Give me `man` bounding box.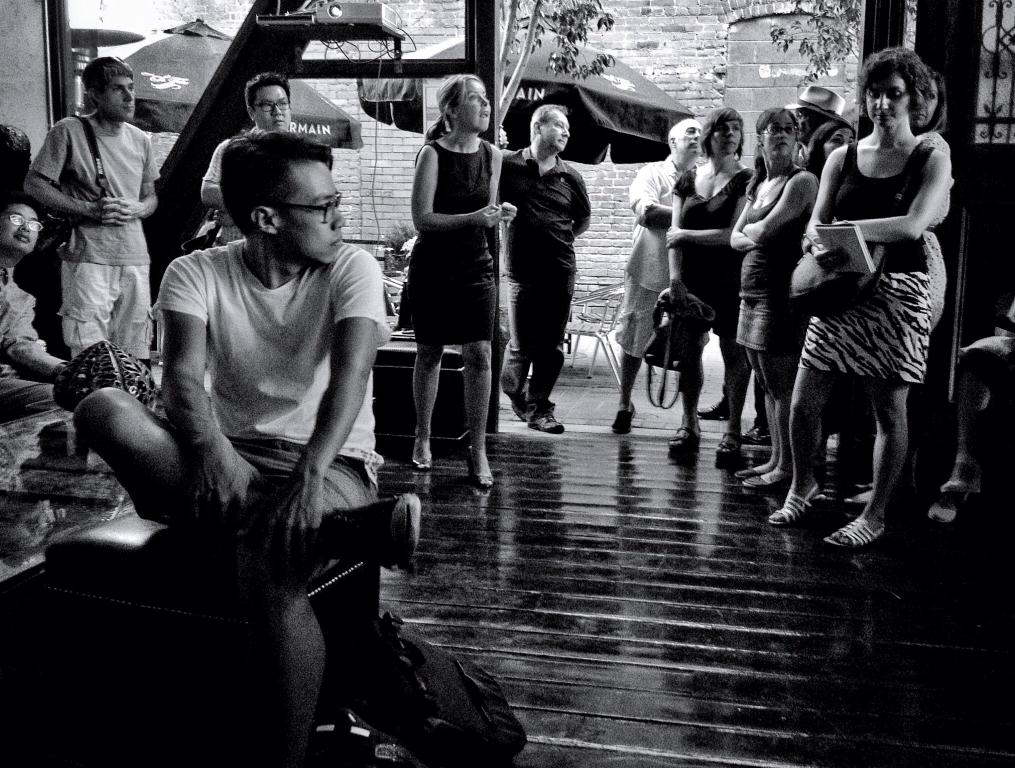
left=14, top=51, right=163, bottom=378.
